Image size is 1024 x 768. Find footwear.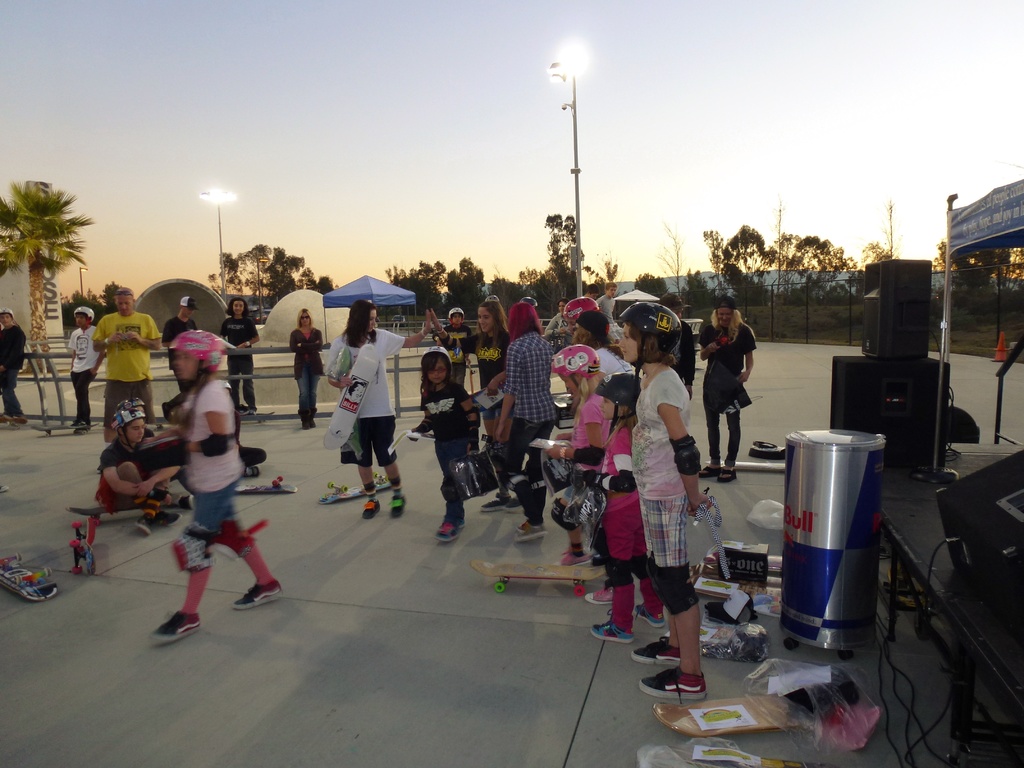
[left=179, top=492, right=196, bottom=510].
